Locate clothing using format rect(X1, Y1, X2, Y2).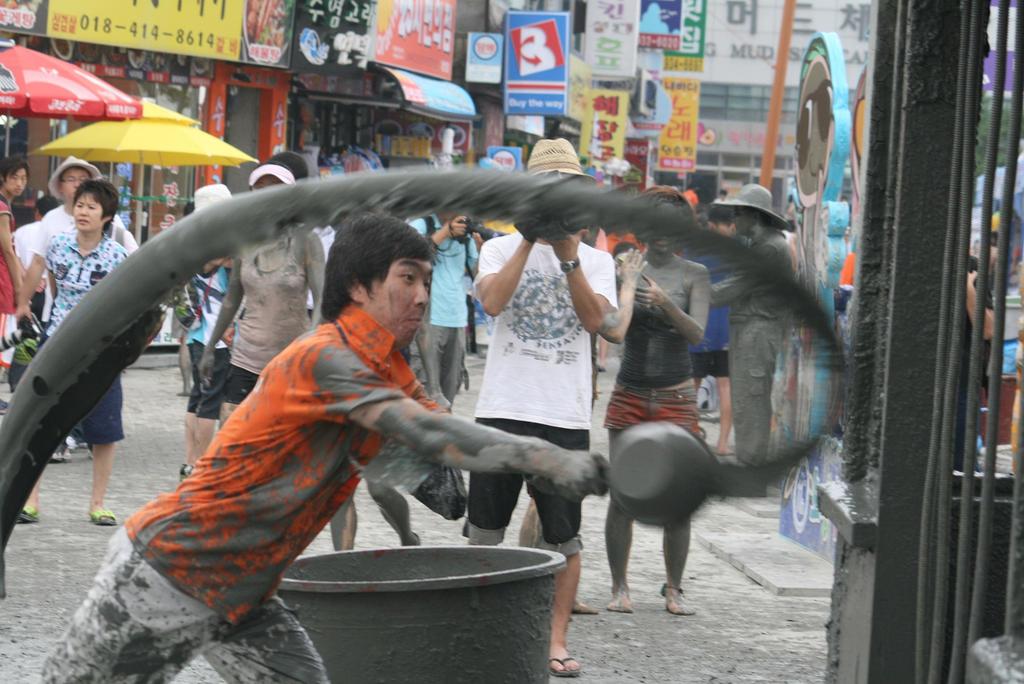
rect(593, 255, 722, 454).
